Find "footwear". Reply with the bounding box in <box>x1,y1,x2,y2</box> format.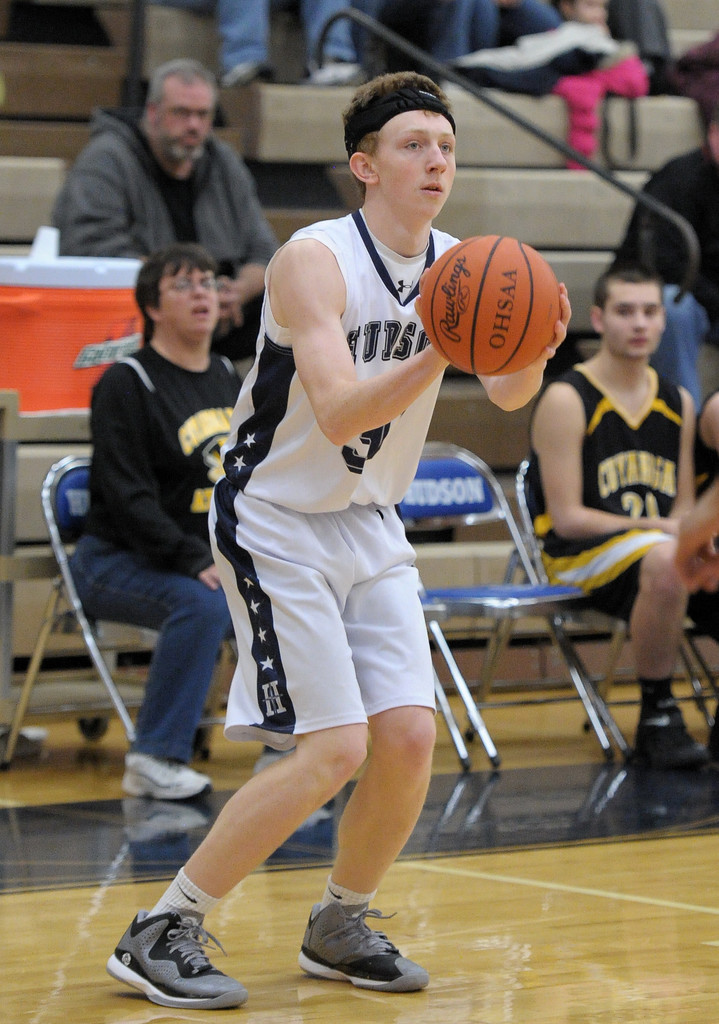
<box>102,903,249,1008</box>.
